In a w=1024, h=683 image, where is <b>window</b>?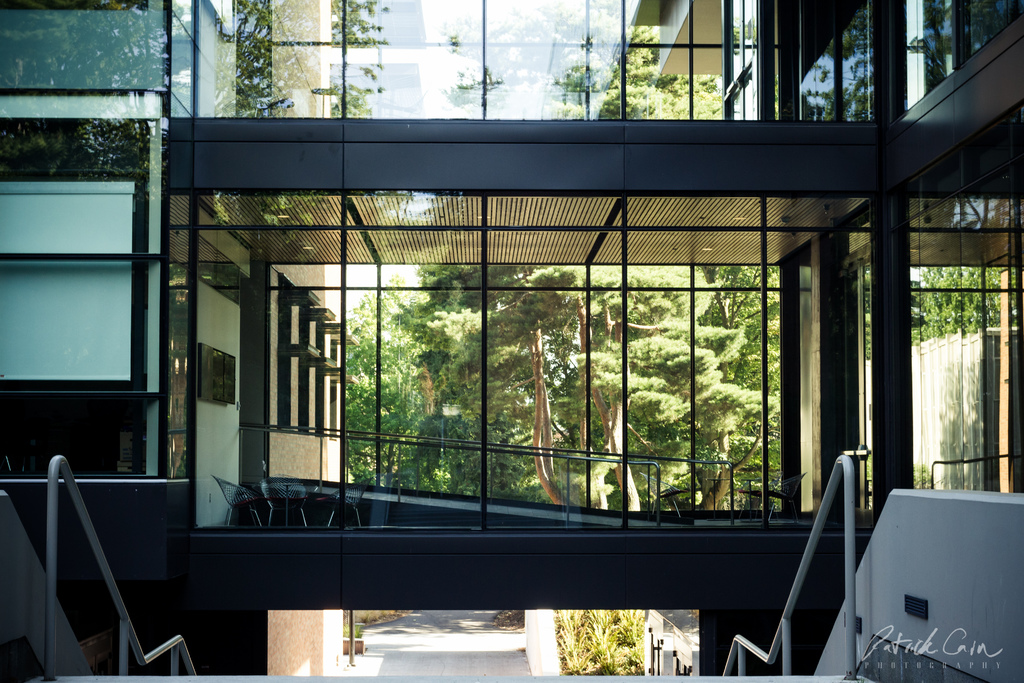
left=276, top=277, right=319, bottom=432.
